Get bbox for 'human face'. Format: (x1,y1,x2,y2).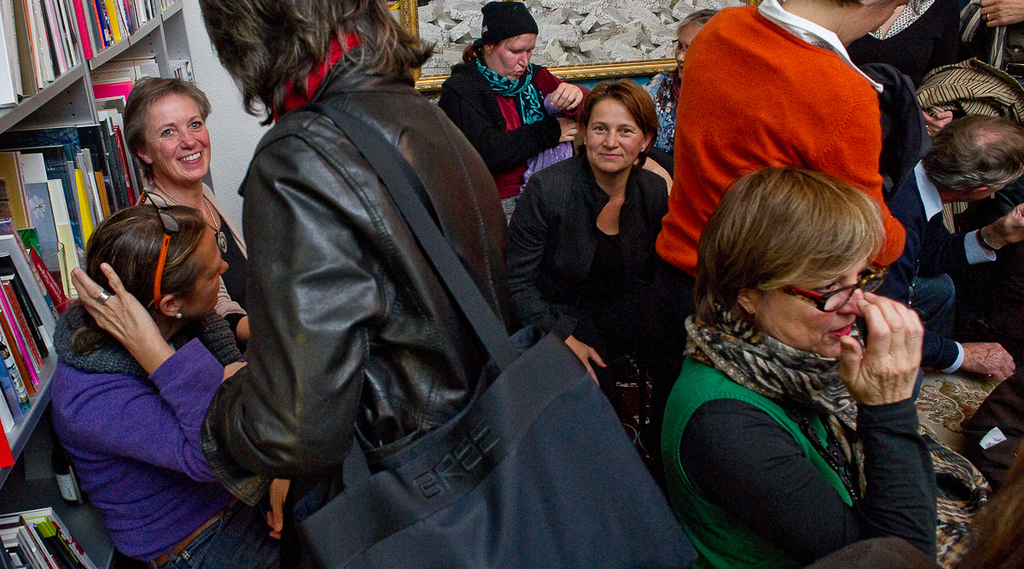
(148,91,213,180).
